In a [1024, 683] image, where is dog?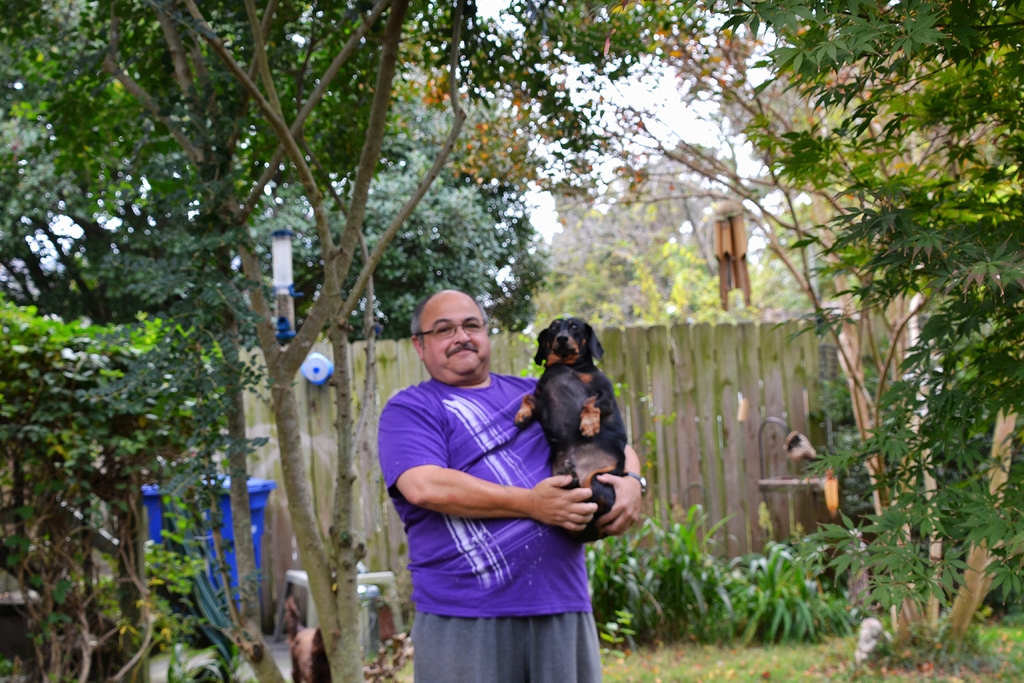
pyautogui.locateOnScreen(280, 595, 340, 682).
